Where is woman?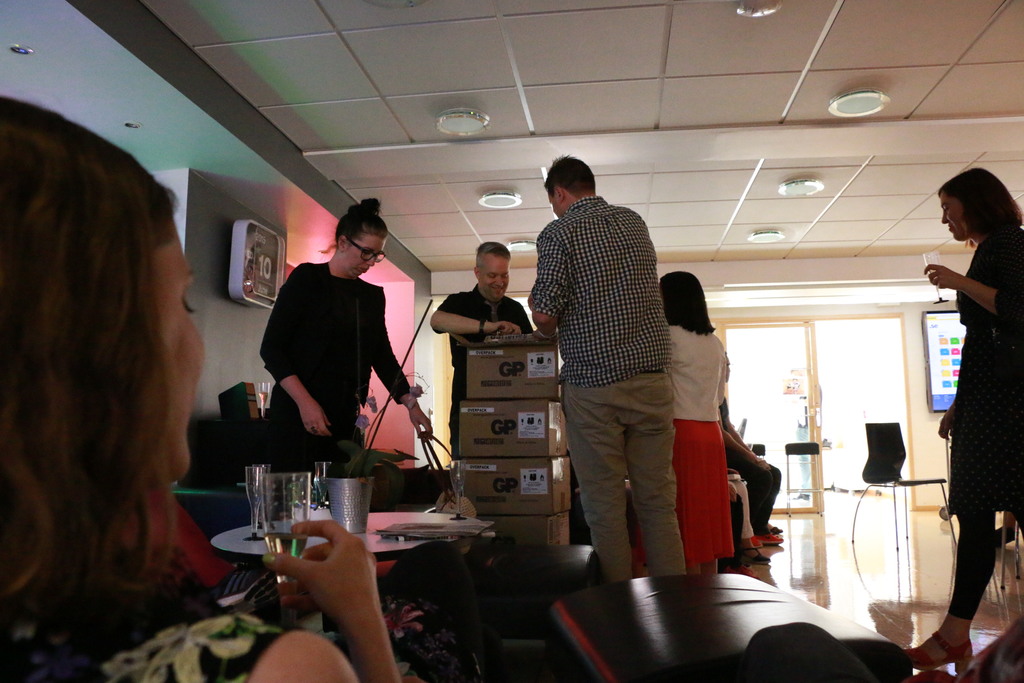
crop(632, 268, 732, 586).
